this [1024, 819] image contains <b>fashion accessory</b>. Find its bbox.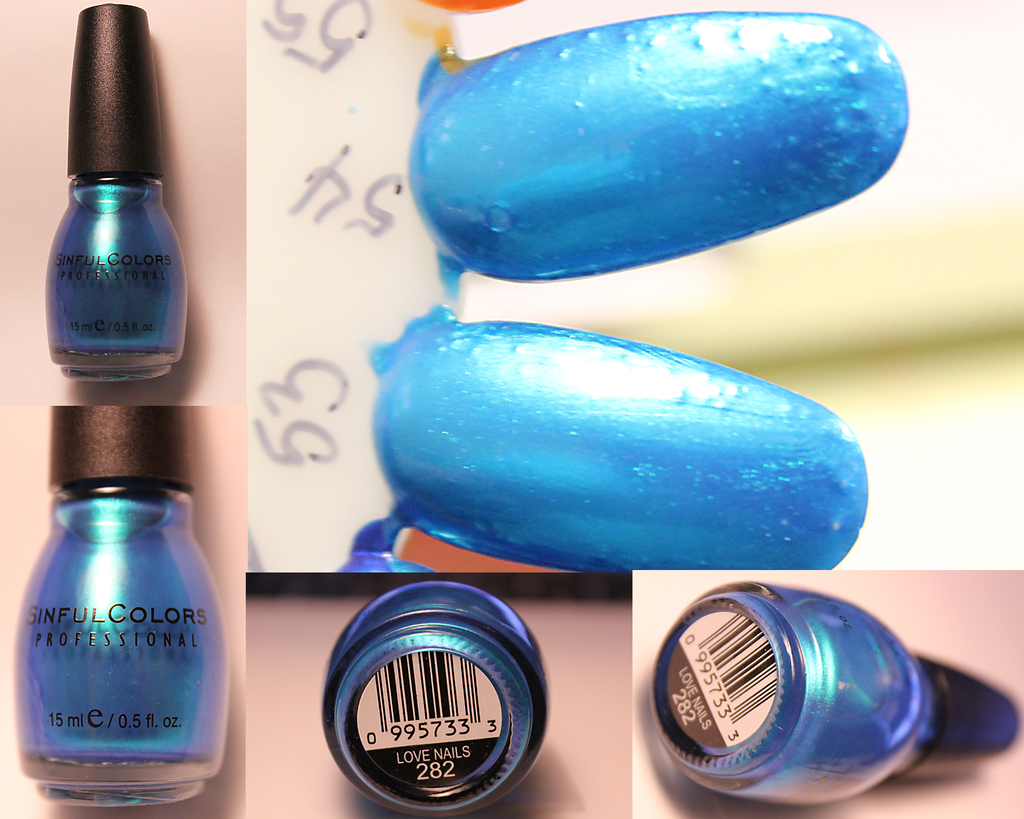
<box>8,404,232,811</box>.
